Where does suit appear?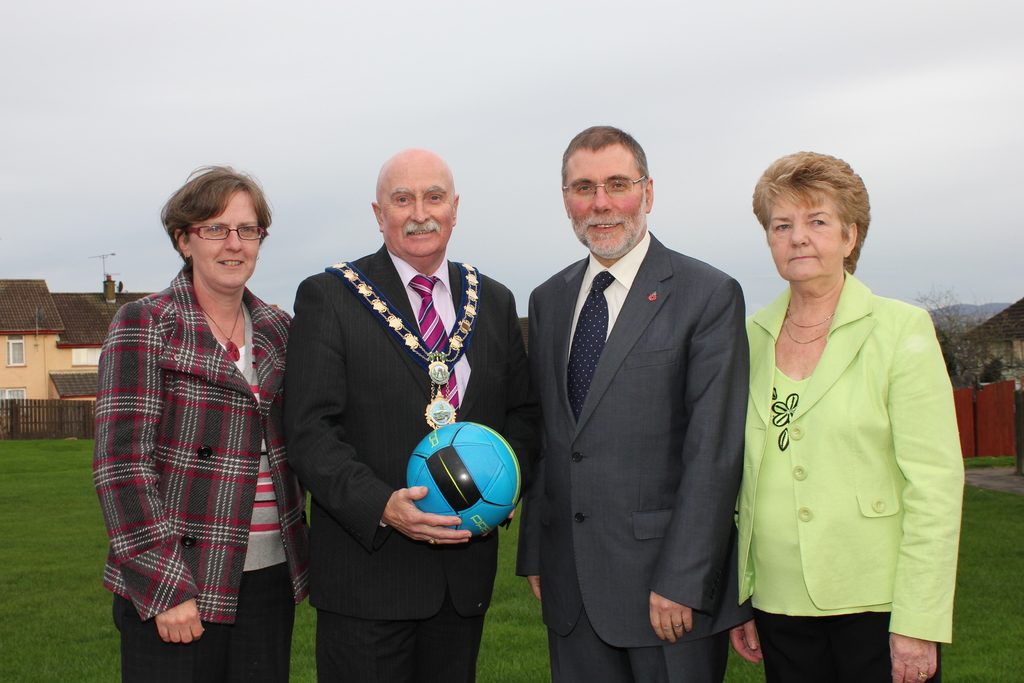
Appears at [294, 147, 512, 655].
